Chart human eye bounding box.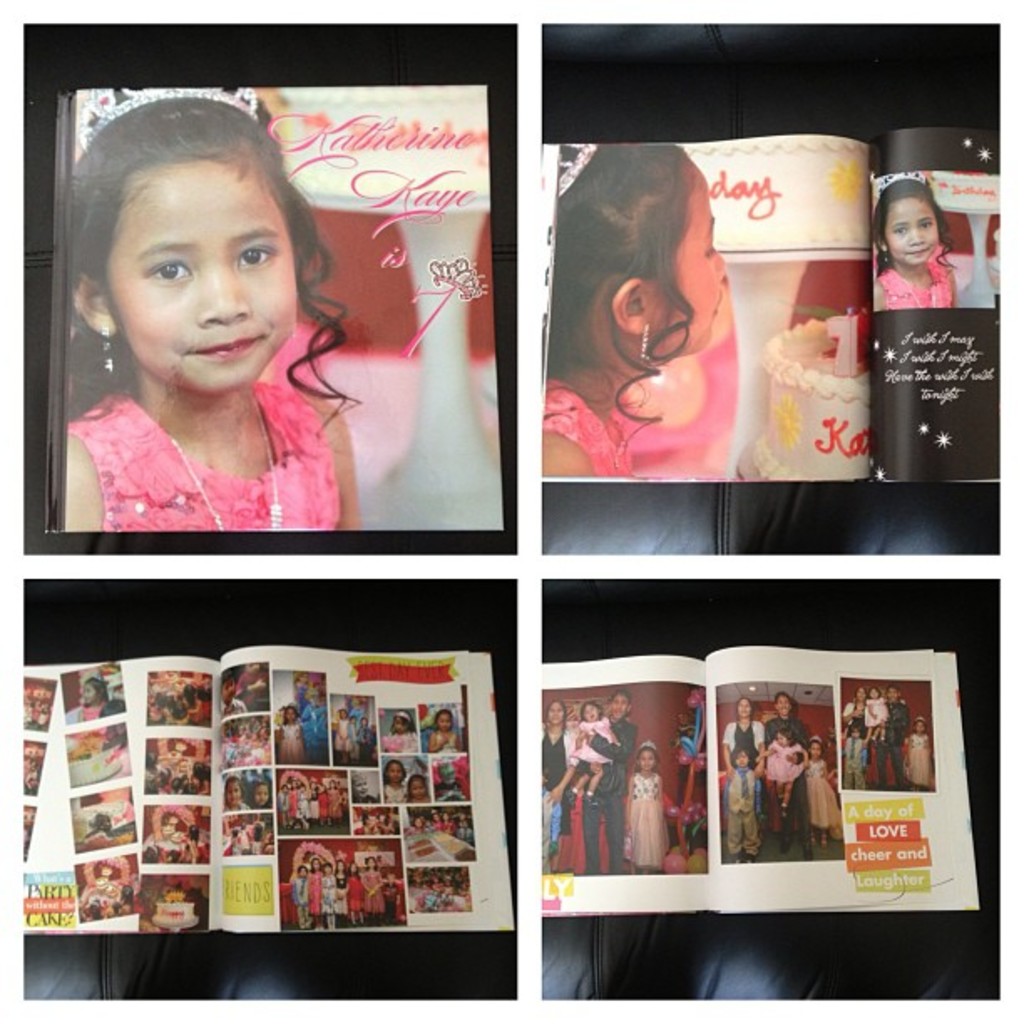
Charted: bbox=(233, 243, 269, 273).
